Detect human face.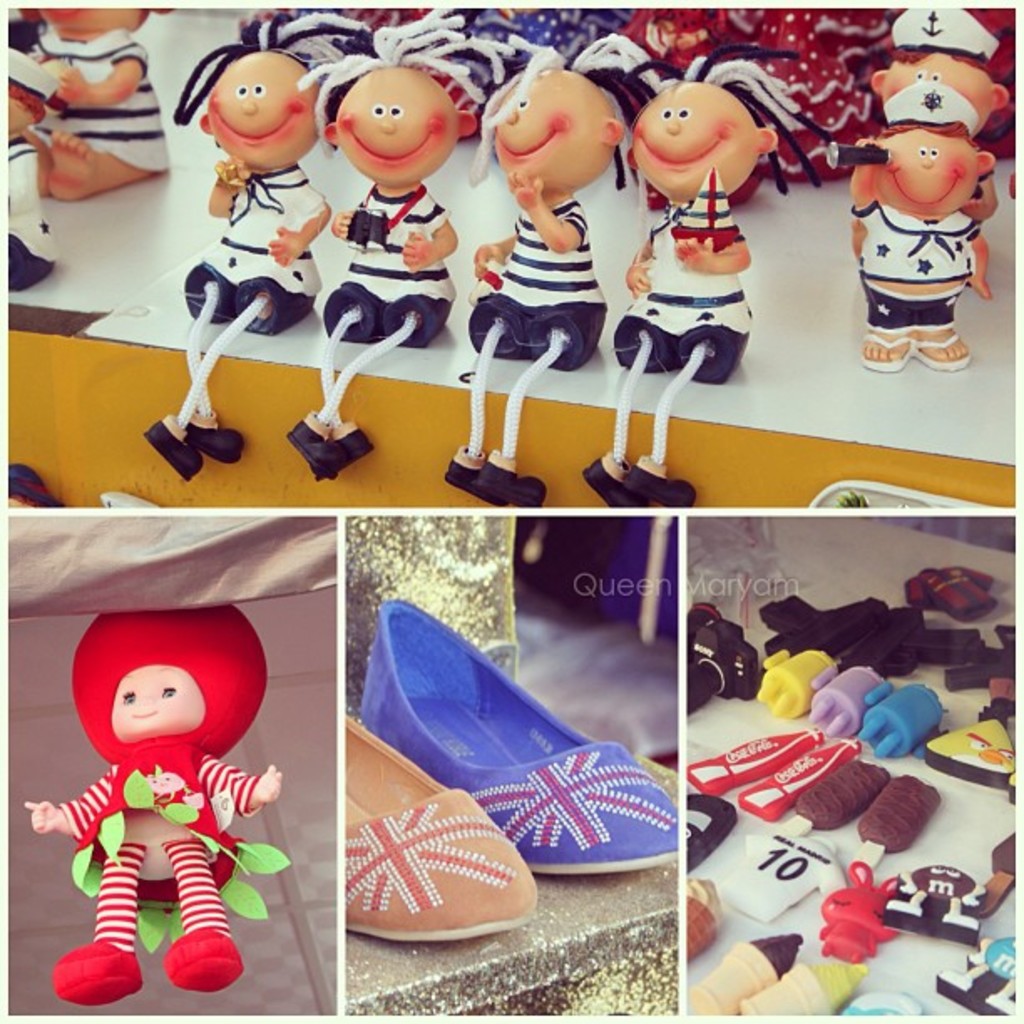
Detected at <region>202, 52, 320, 176</region>.
